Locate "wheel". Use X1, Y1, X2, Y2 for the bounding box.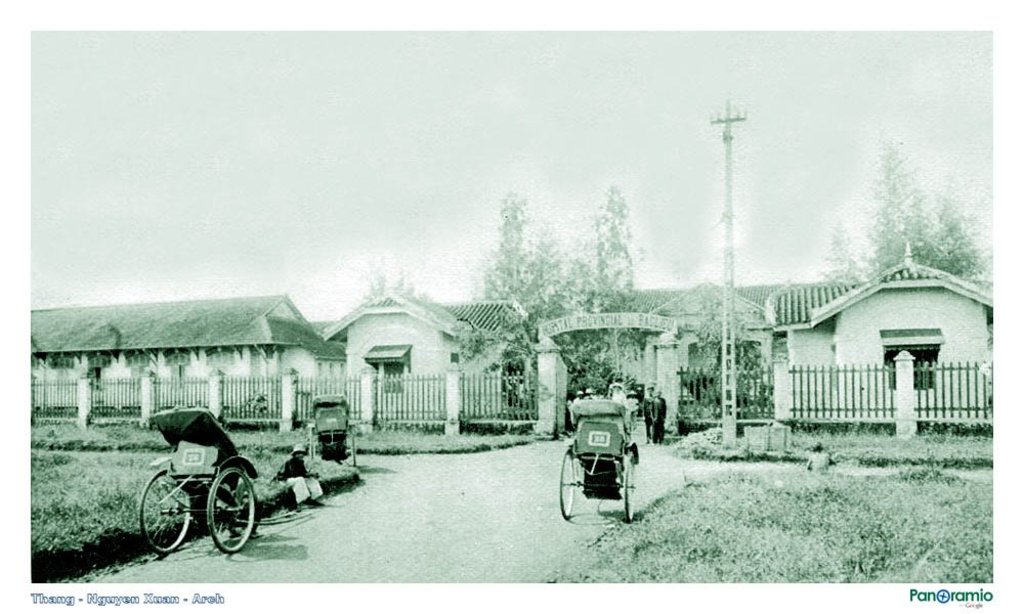
625, 452, 634, 526.
